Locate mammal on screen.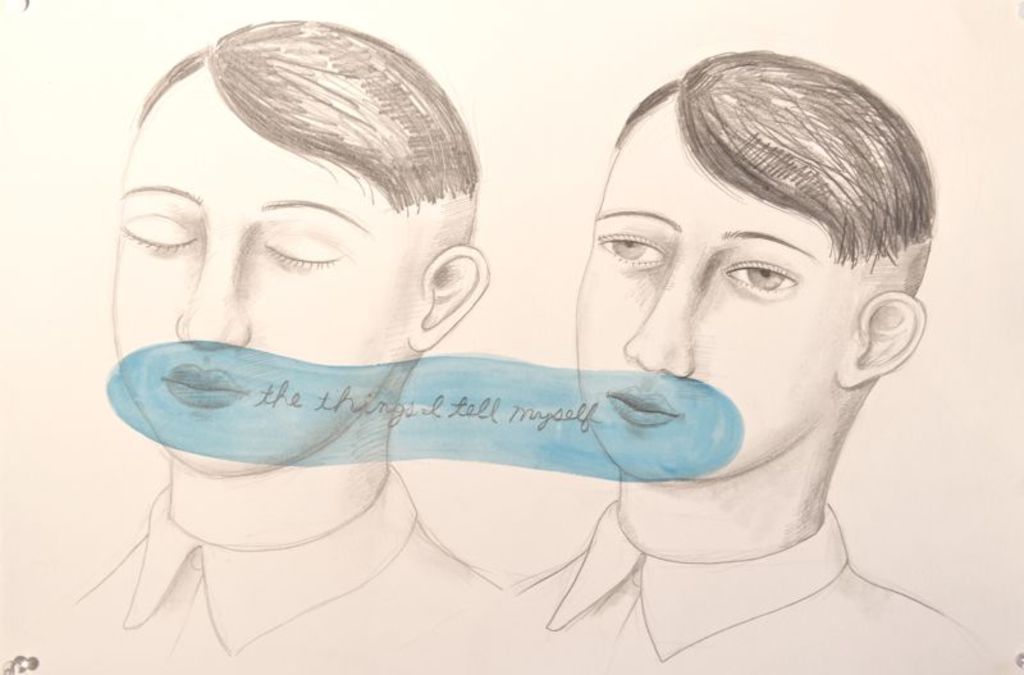
On screen at select_region(479, 41, 1000, 674).
